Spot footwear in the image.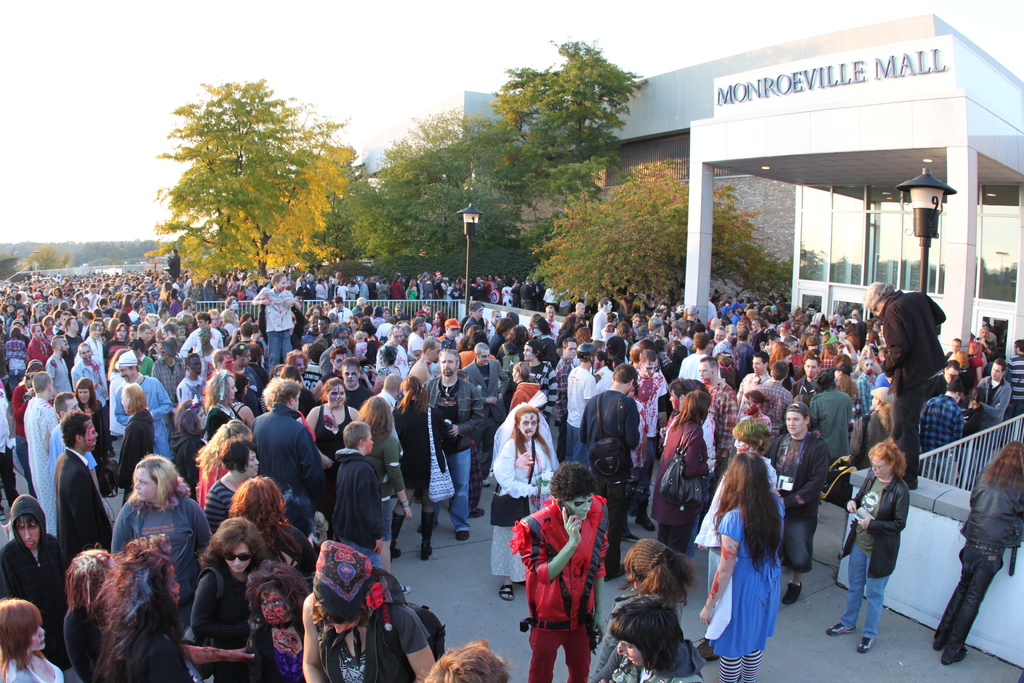
footwear found at Rect(783, 582, 805, 602).
